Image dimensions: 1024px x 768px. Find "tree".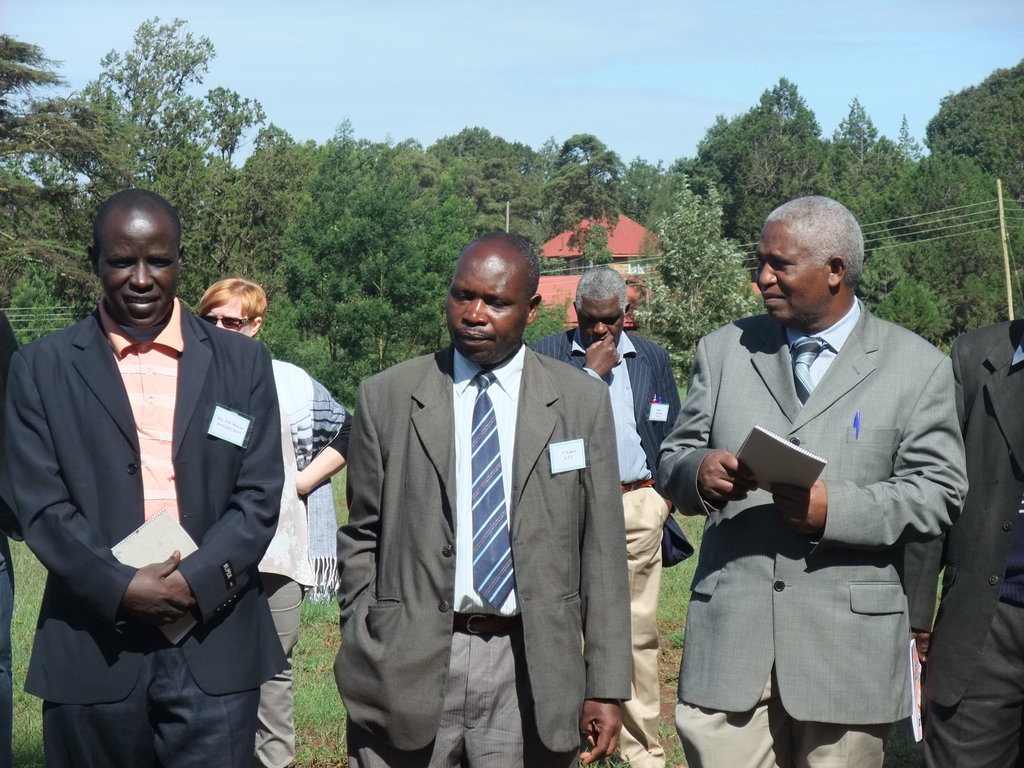
pyautogui.locateOnScreen(630, 172, 755, 388).
